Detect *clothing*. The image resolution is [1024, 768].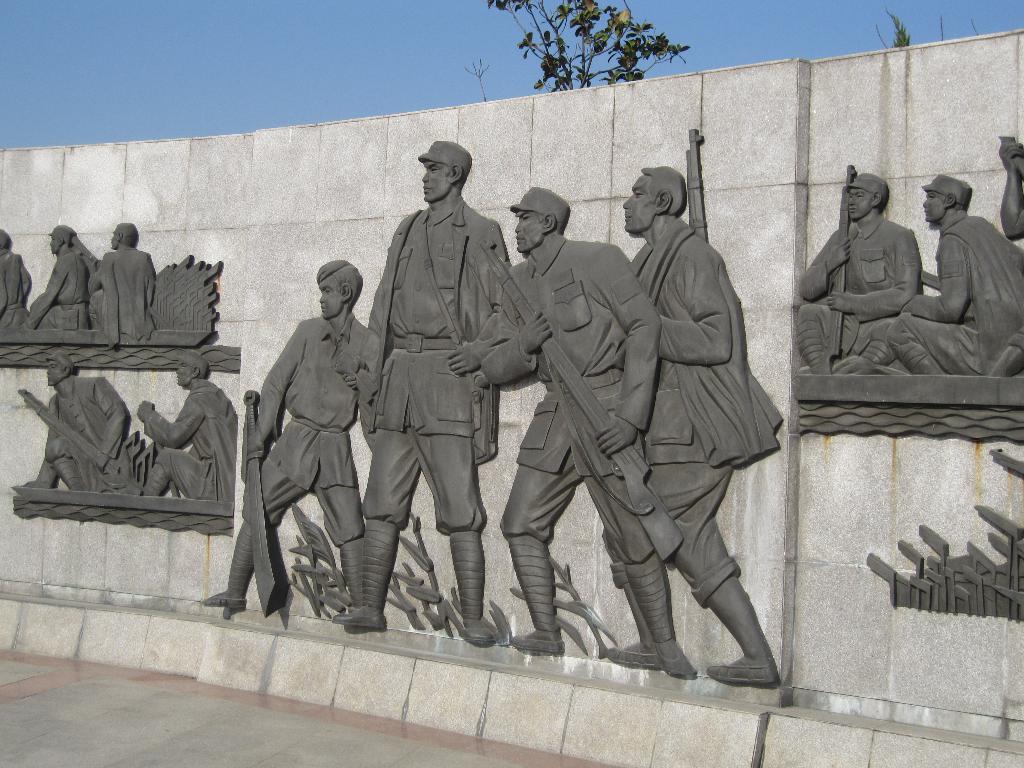
{"x1": 139, "y1": 373, "x2": 238, "y2": 506}.
